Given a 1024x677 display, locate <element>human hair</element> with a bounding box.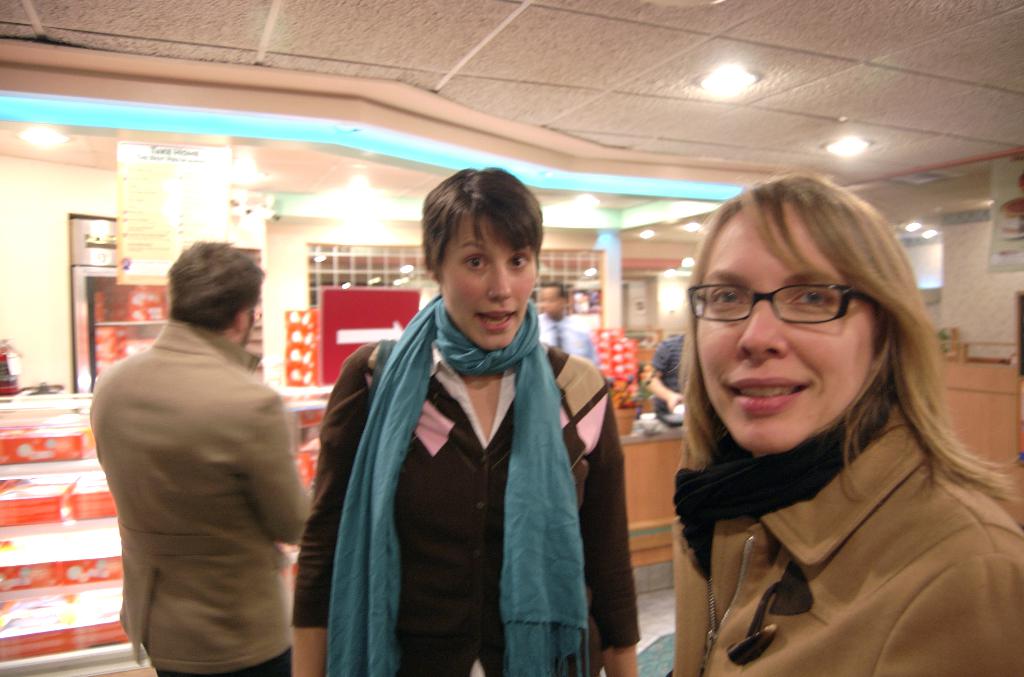
Located: [169,239,264,333].
